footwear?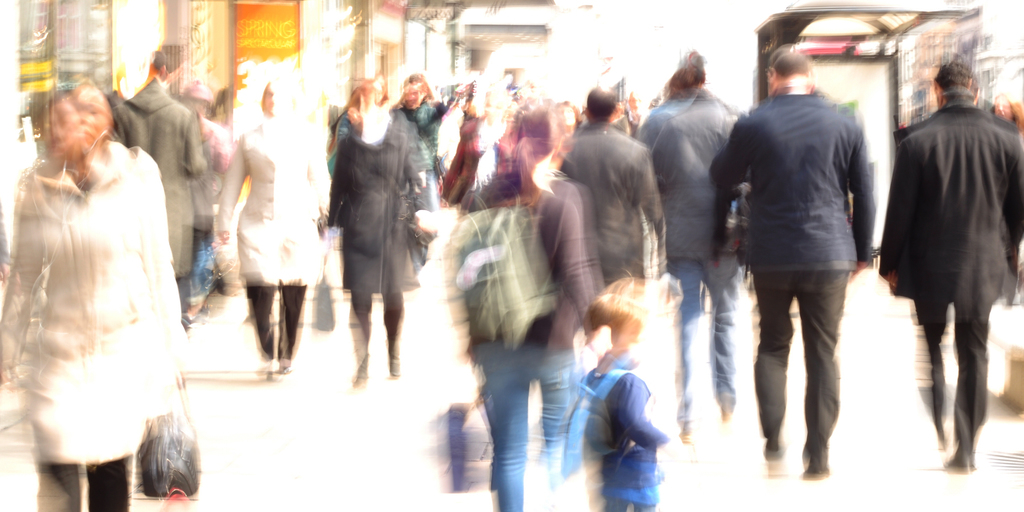
(761, 441, 787, 462)
